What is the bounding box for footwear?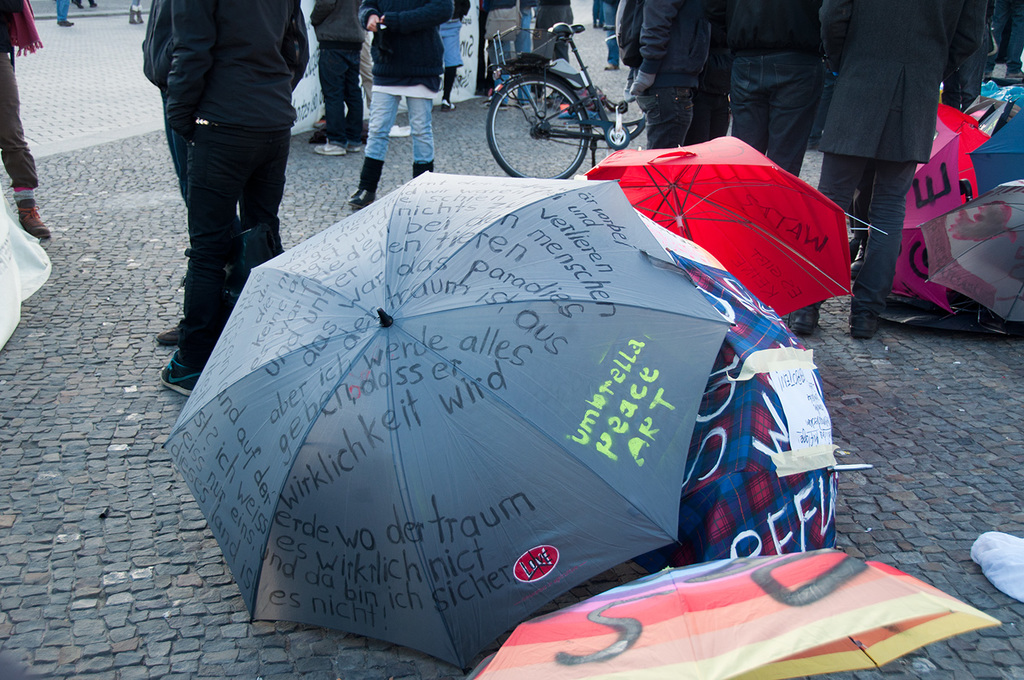
x1=60, y1=20, x2=72, y2=26.
